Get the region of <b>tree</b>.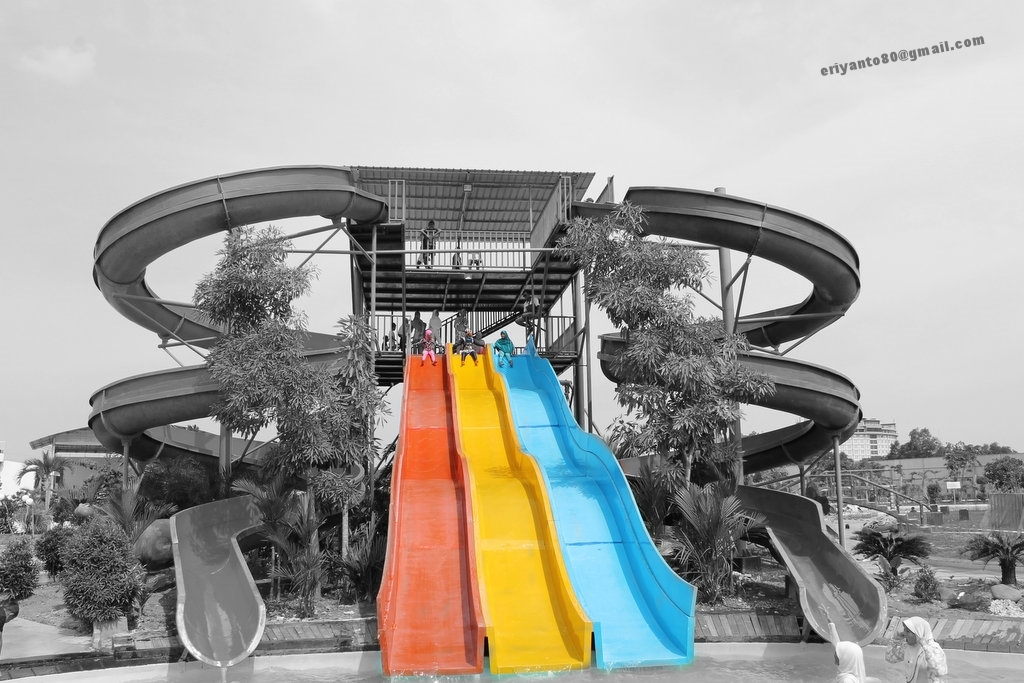
bbox(556, 202, 772, 587).
